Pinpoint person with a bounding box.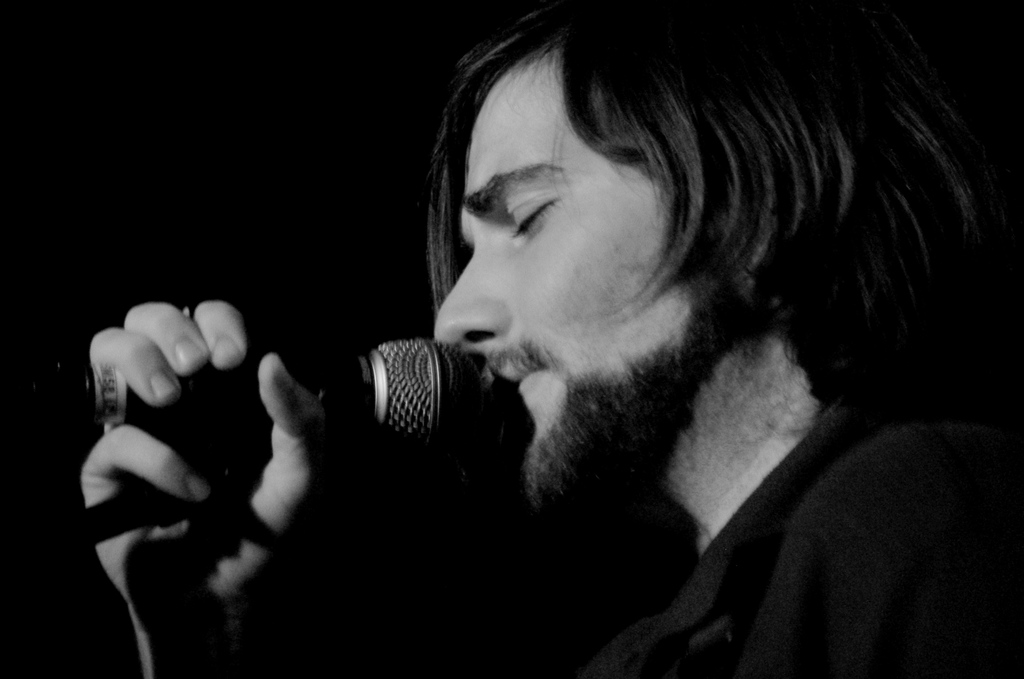
{"left": 120, "top": 28, "right": 1023, "bottom": 659}.
